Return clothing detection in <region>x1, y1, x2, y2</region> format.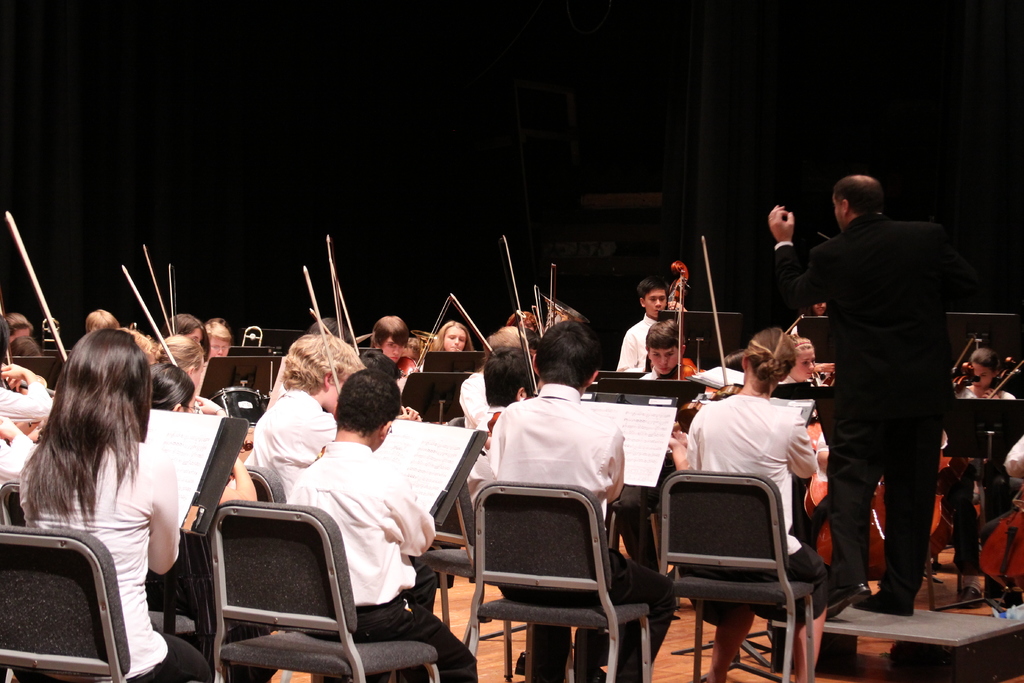
<region>17, 439, 211, 682</region>.
